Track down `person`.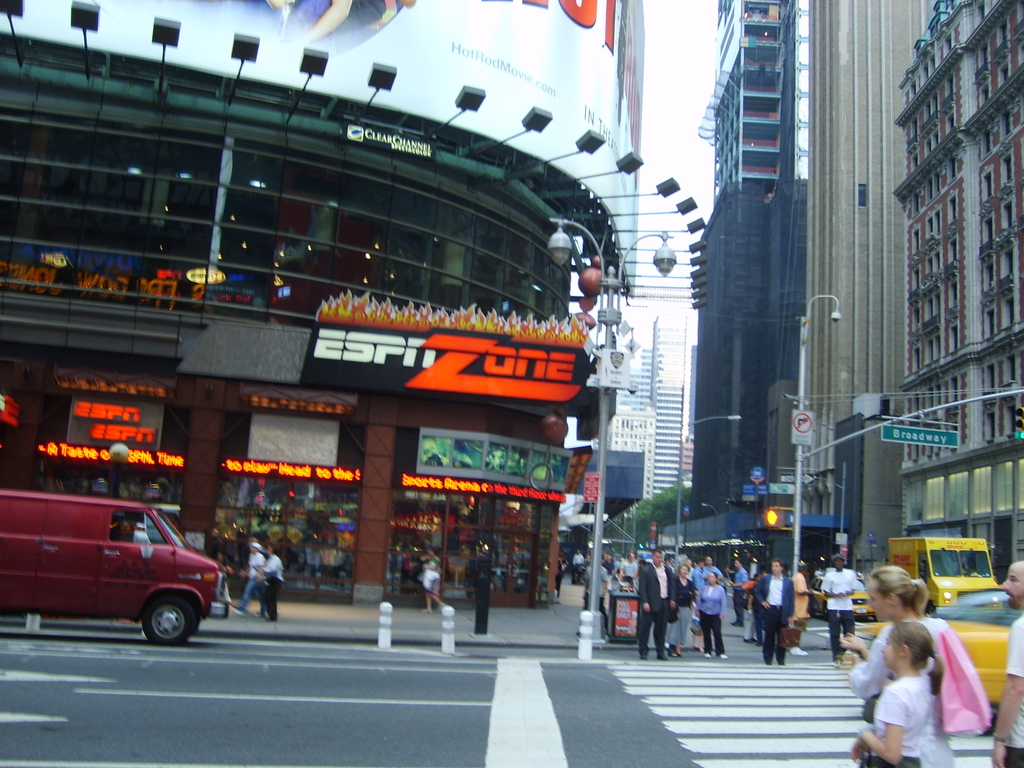
Tracked to bbox(255, 544, 285, 618).
